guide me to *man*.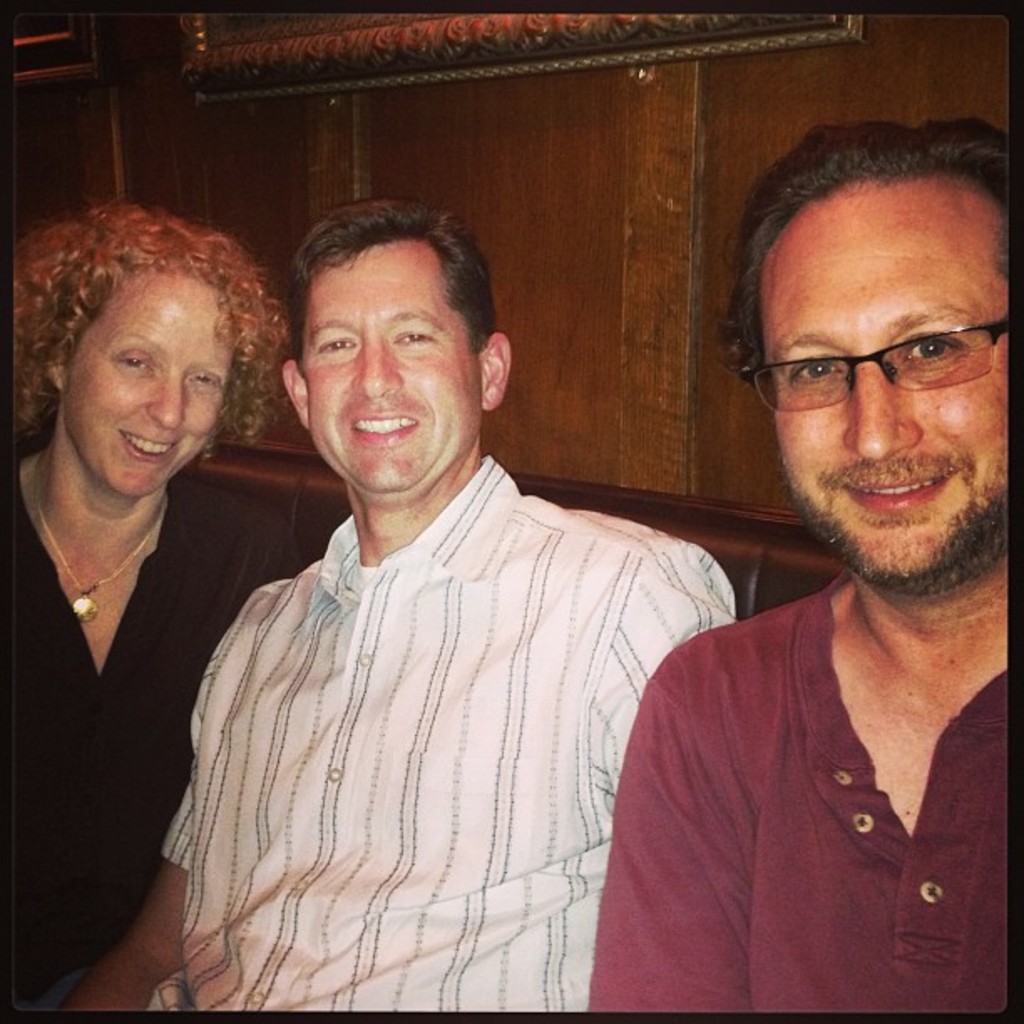
Guidance: 67:196:741:1009.
